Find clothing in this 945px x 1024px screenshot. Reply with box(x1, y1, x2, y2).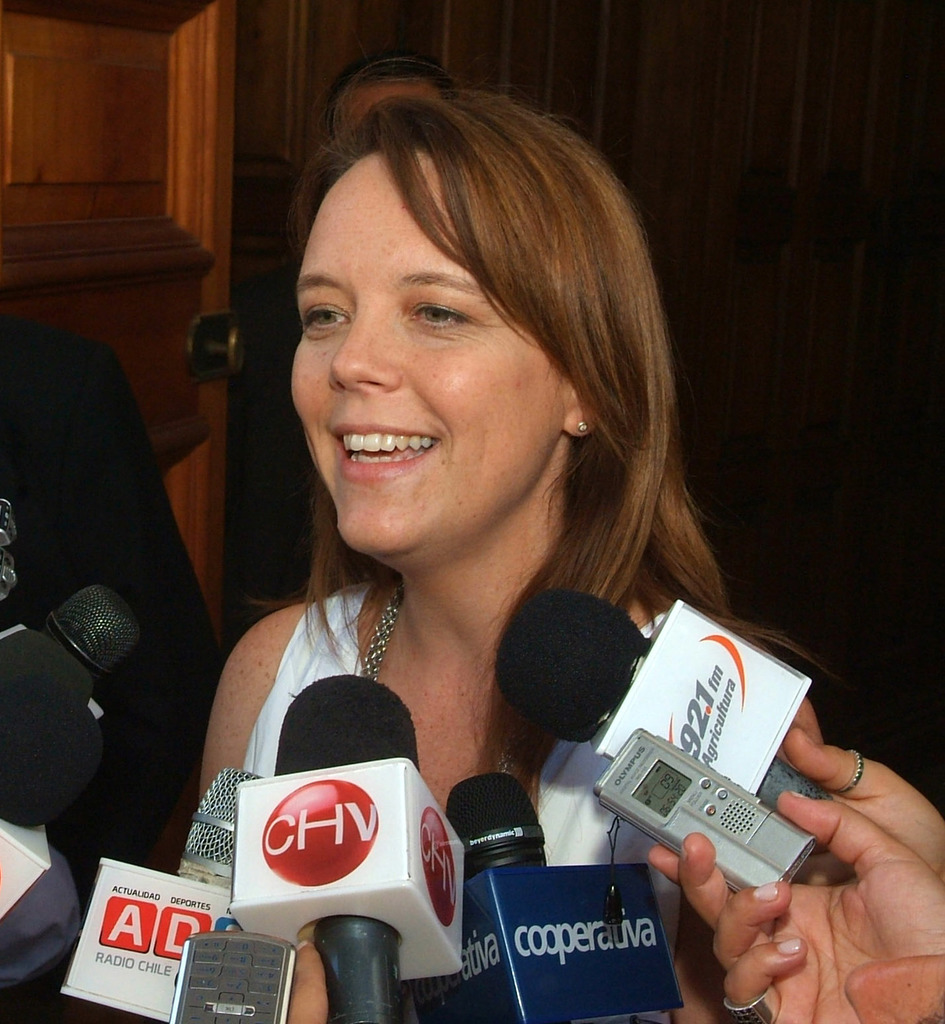
box(0, 324, 210, 884).
